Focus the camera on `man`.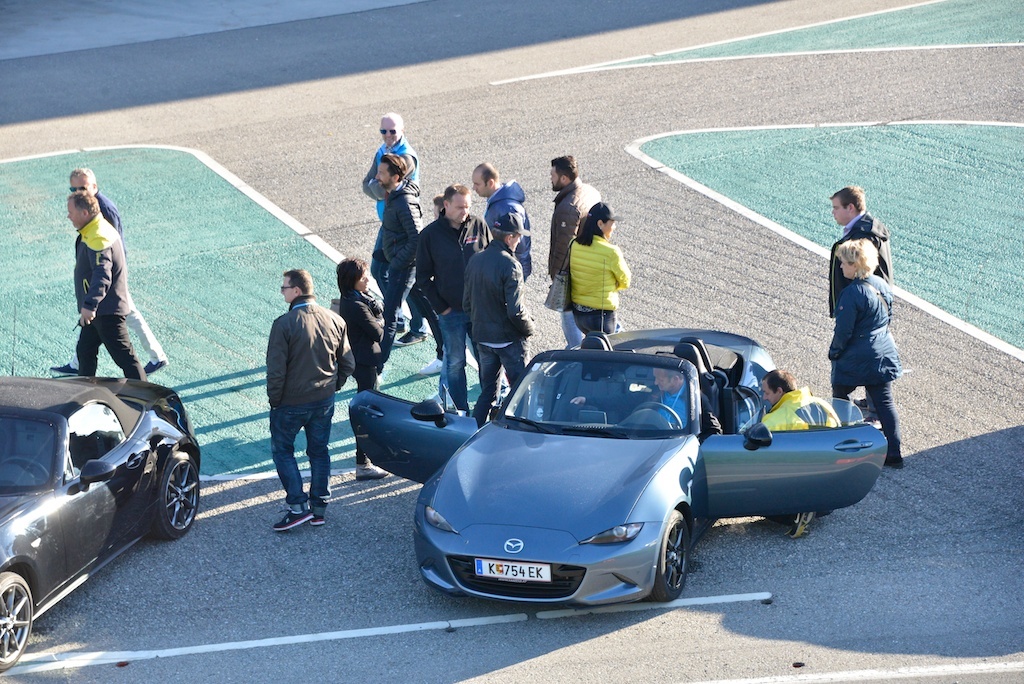
Focus region: locate(69, 190, 148, 381).
